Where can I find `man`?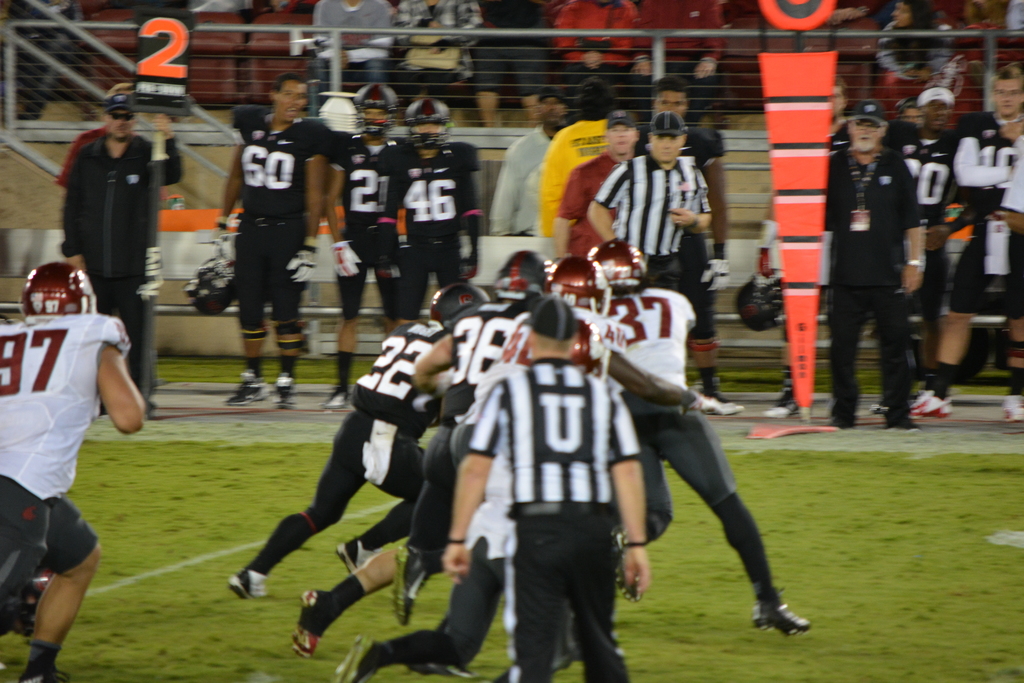
You can find it at <bbox>64, 94, 184, 416</bbox>.
